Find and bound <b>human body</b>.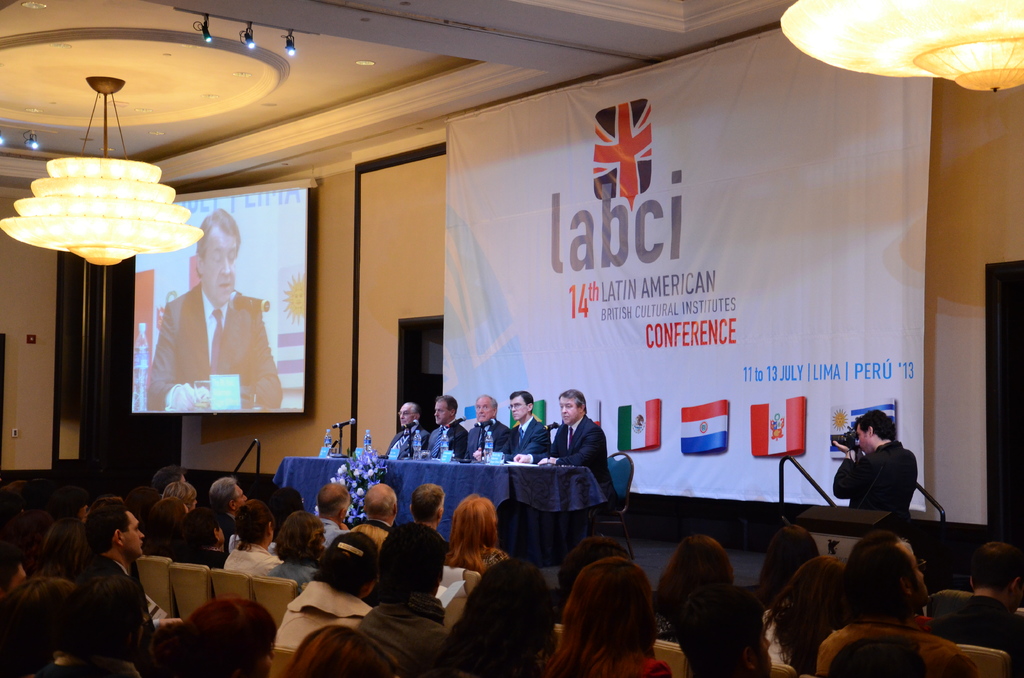
Bound: {"left": 517, "top": 416, "right": 616, "bottom": 499}.
